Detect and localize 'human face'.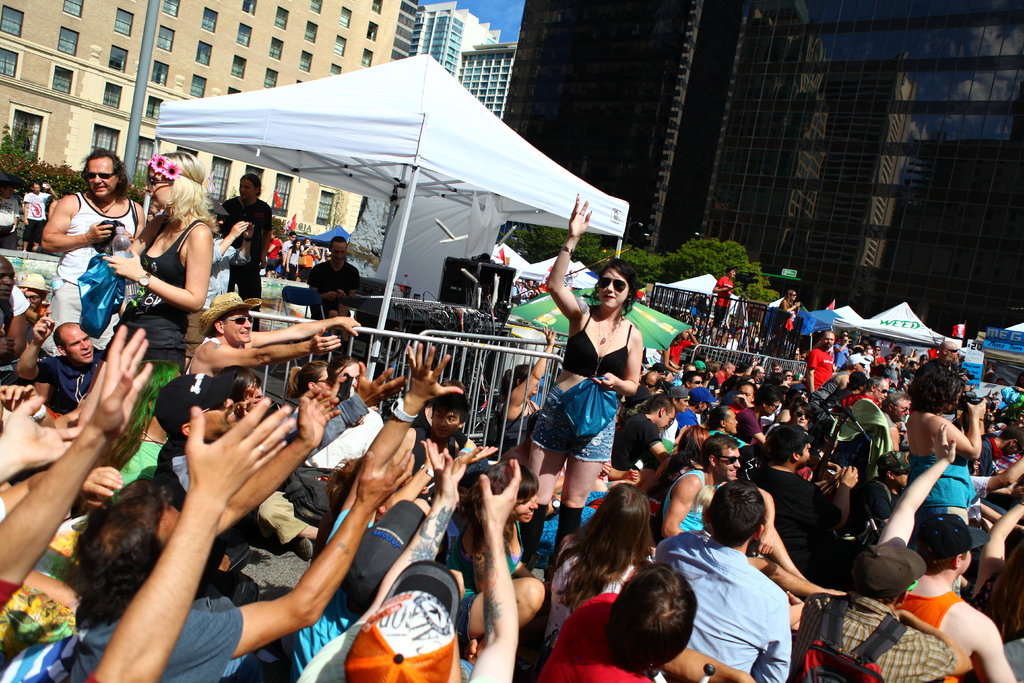
Localized at bbox=[657, 407, 675, 432].
